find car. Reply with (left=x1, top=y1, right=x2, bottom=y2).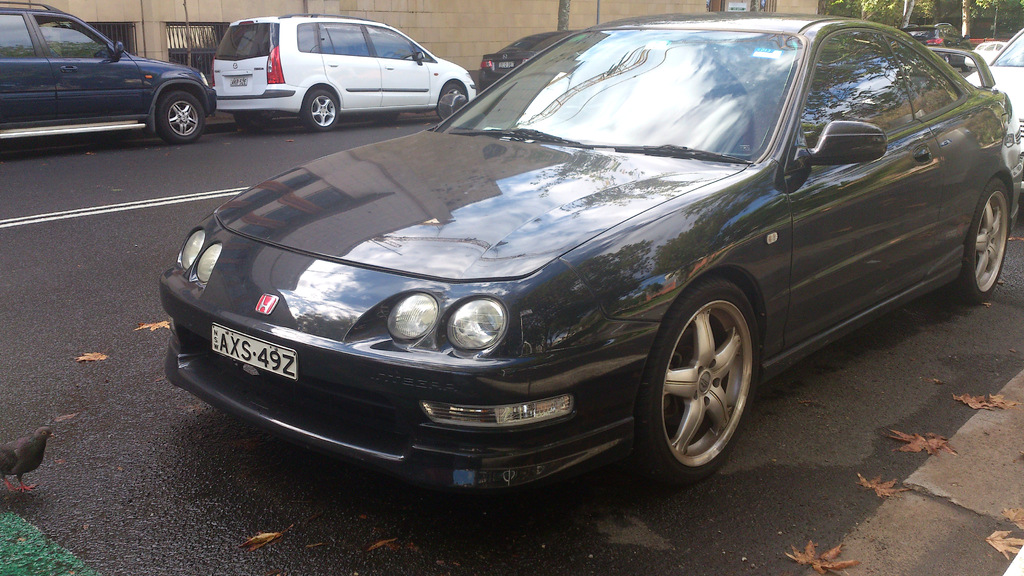
(left=477, top=27, right=582, bottom=93).
